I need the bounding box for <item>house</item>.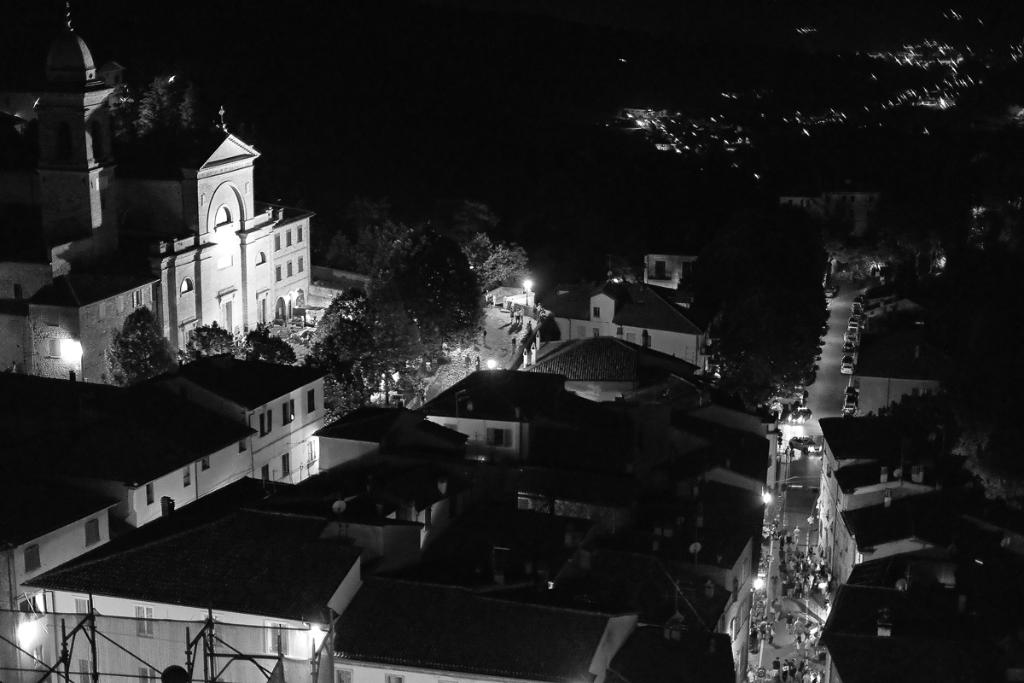
Here it is: <bbox>520, 330, 708, 404</bbox>.
